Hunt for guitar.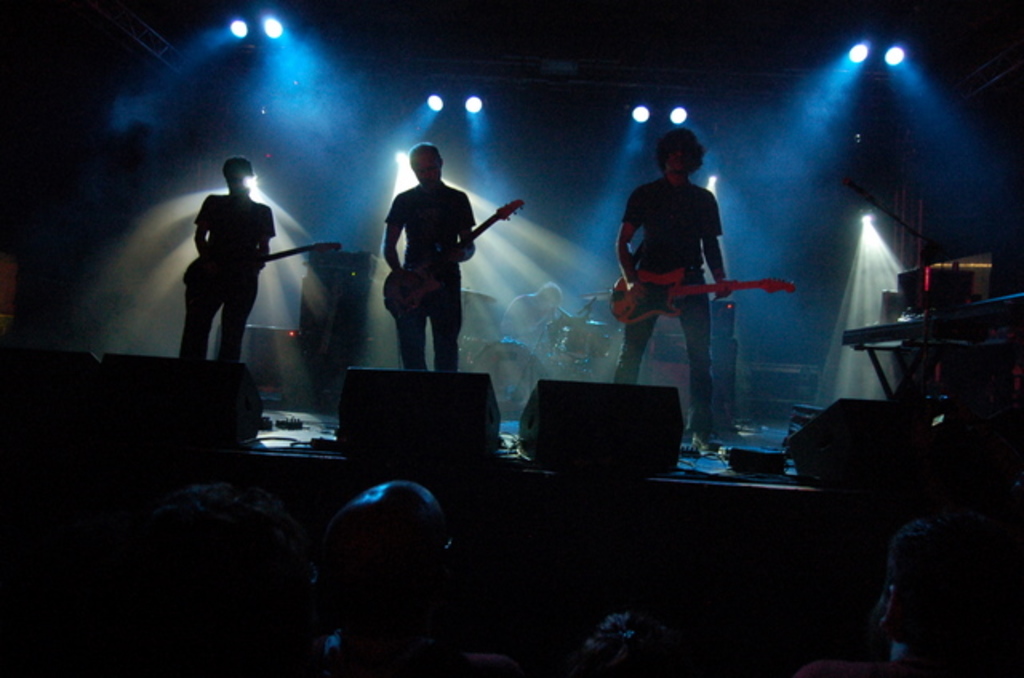
Hunted down at bbox=(616, 273, 795, 321).
